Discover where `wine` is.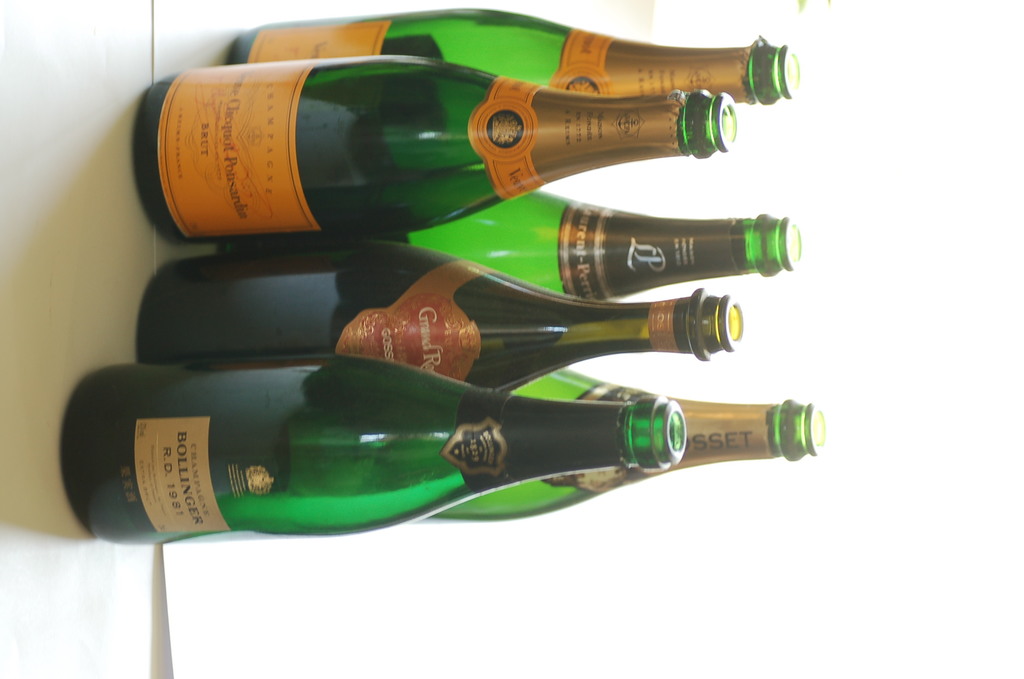
Discovered at (412, 368, 824, 521).
